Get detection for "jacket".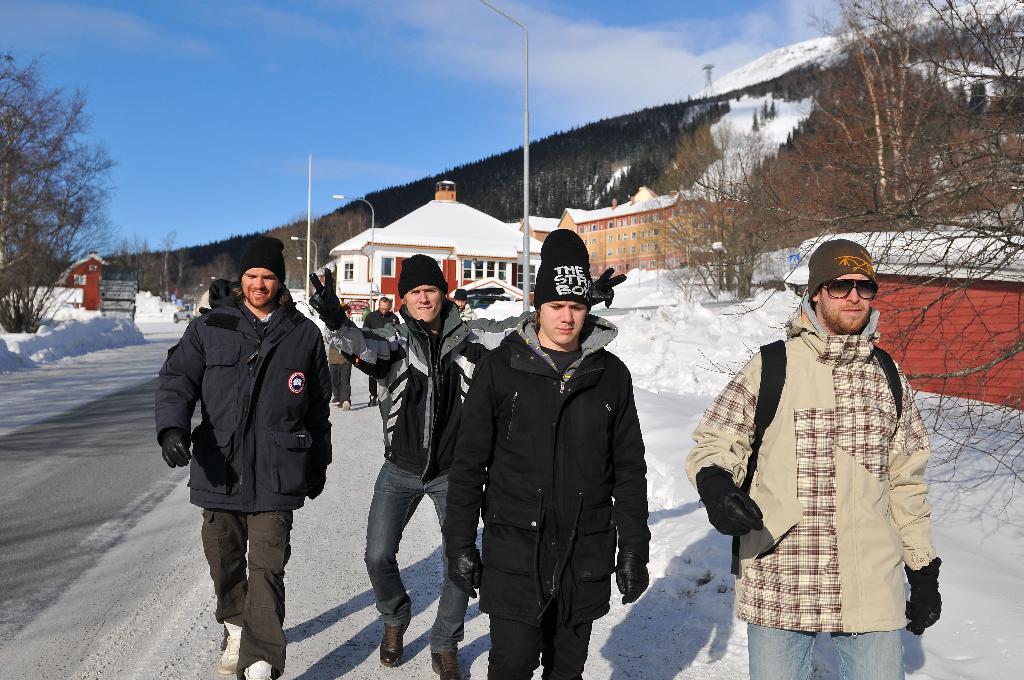
Detection: <region>324, 303, 538, 484</region>.
